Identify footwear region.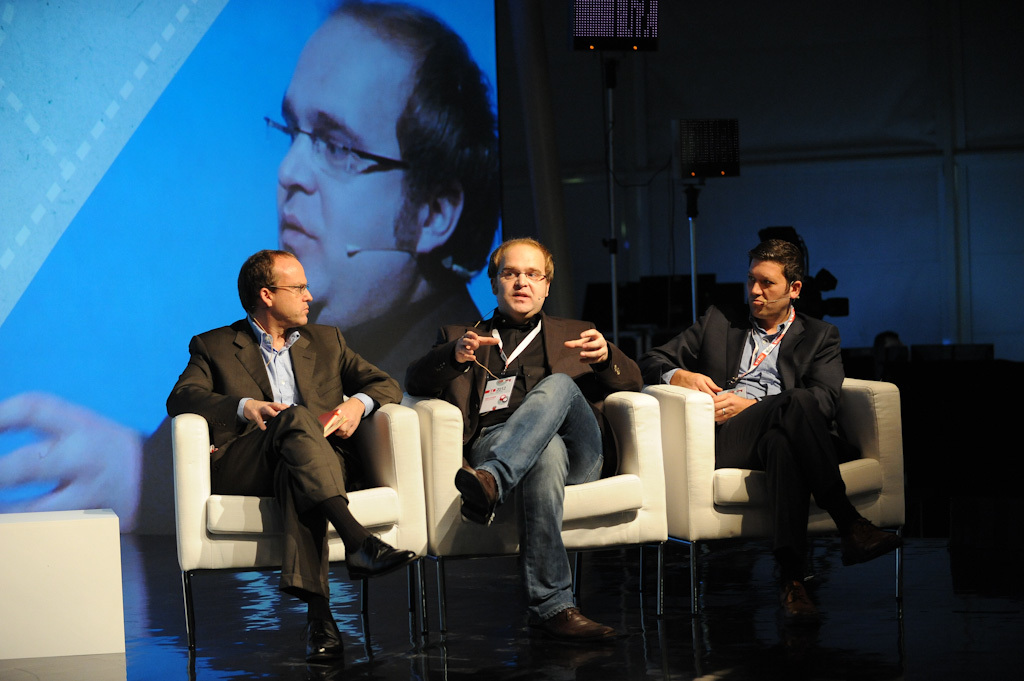
Region: box=[843, 516, 898, 569].
